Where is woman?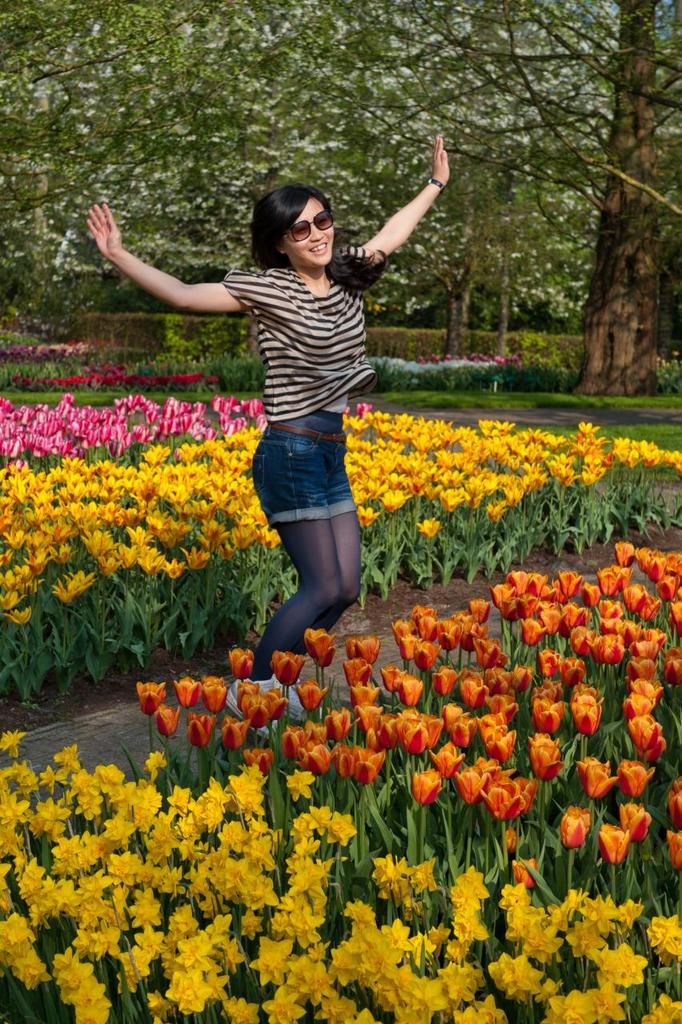
<region>88, 134, 449, 734</region>.
